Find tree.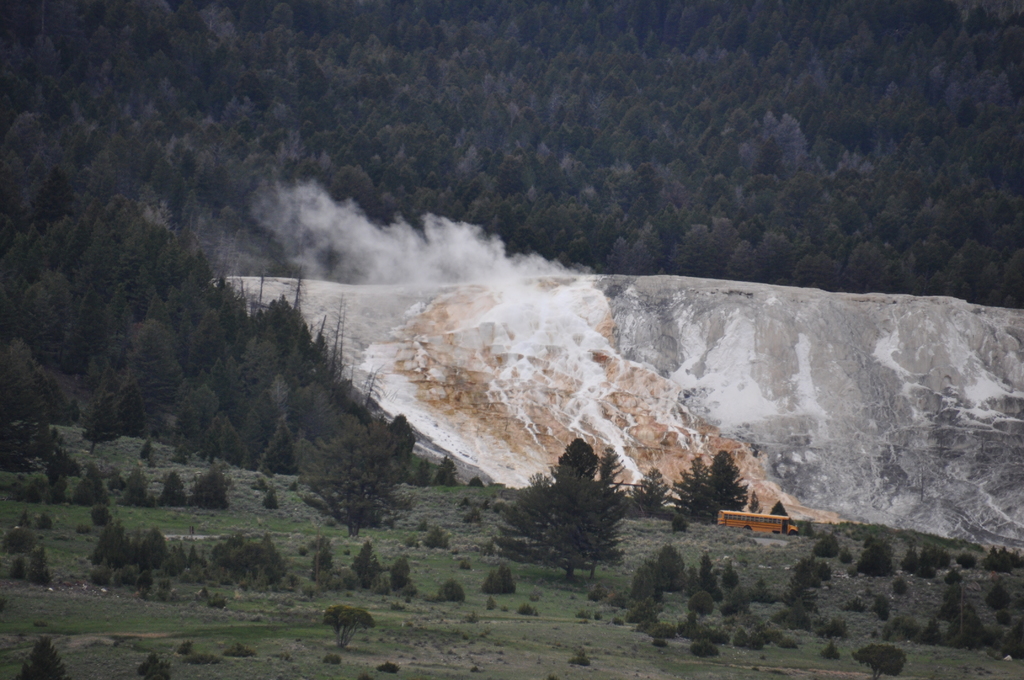
(left=767, top=503, right=790, bottom=516).
